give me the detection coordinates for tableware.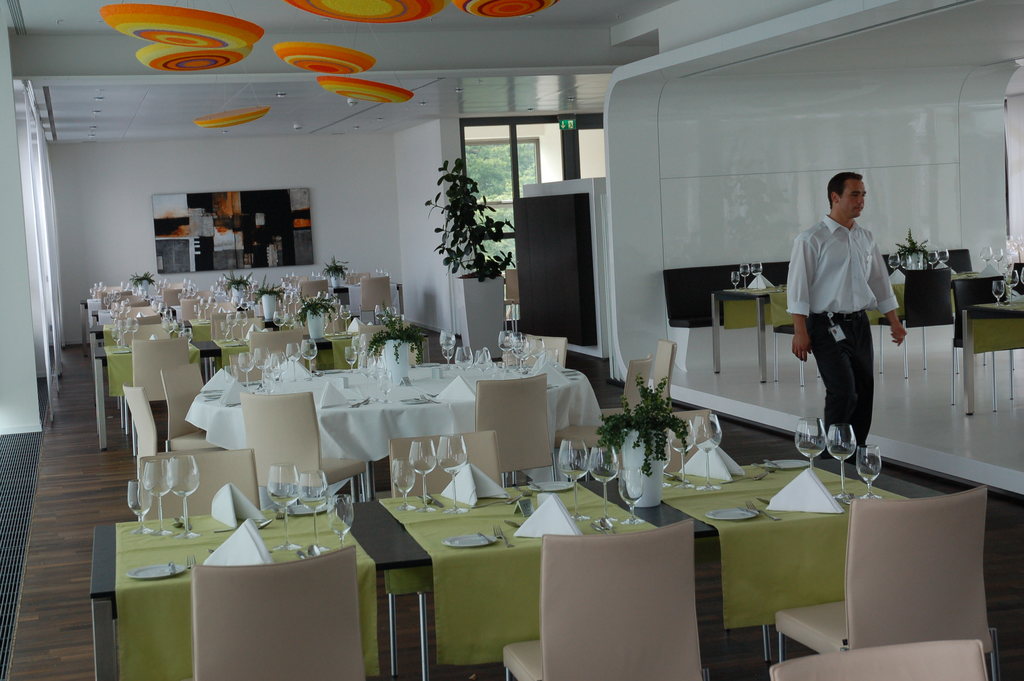
{"left": 171, "top": 454, "right": 201, "bottom": 540}.
